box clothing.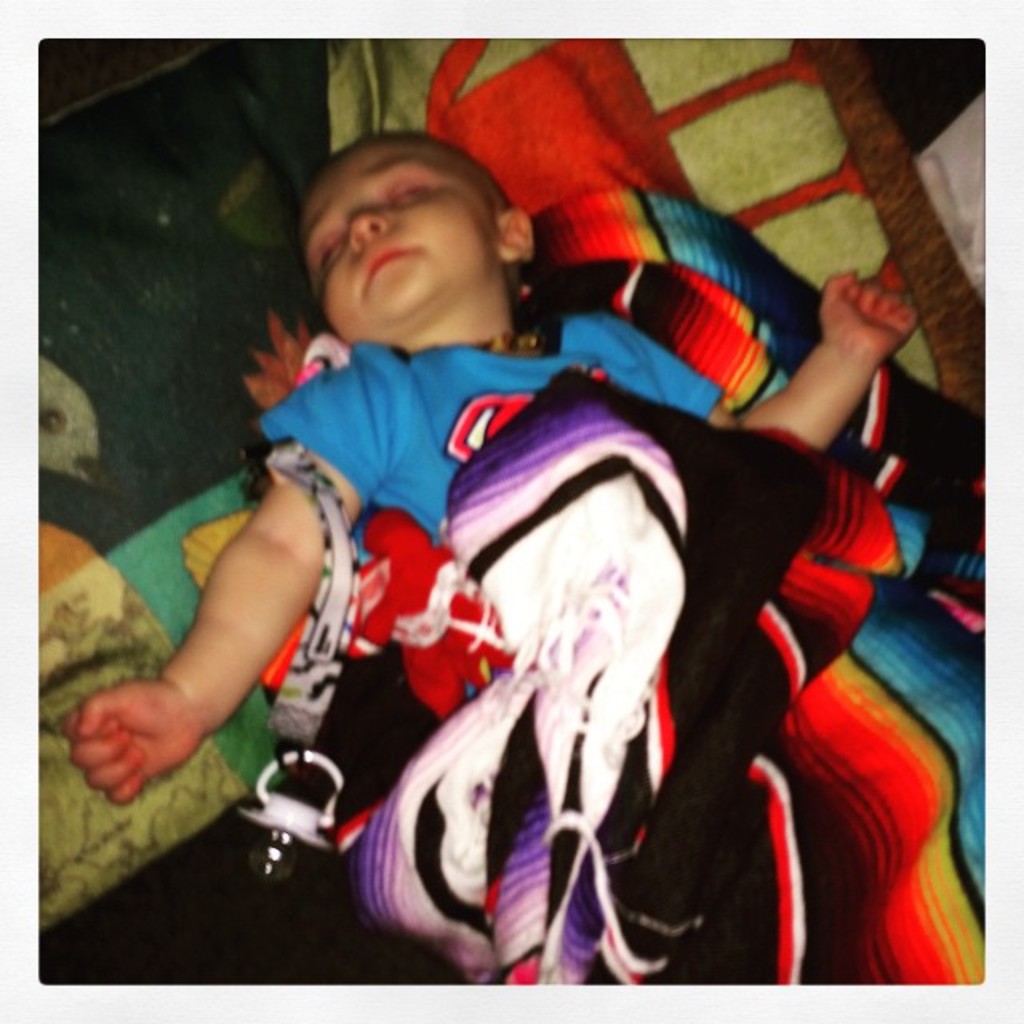
crop(254, 306, 731, 549).
